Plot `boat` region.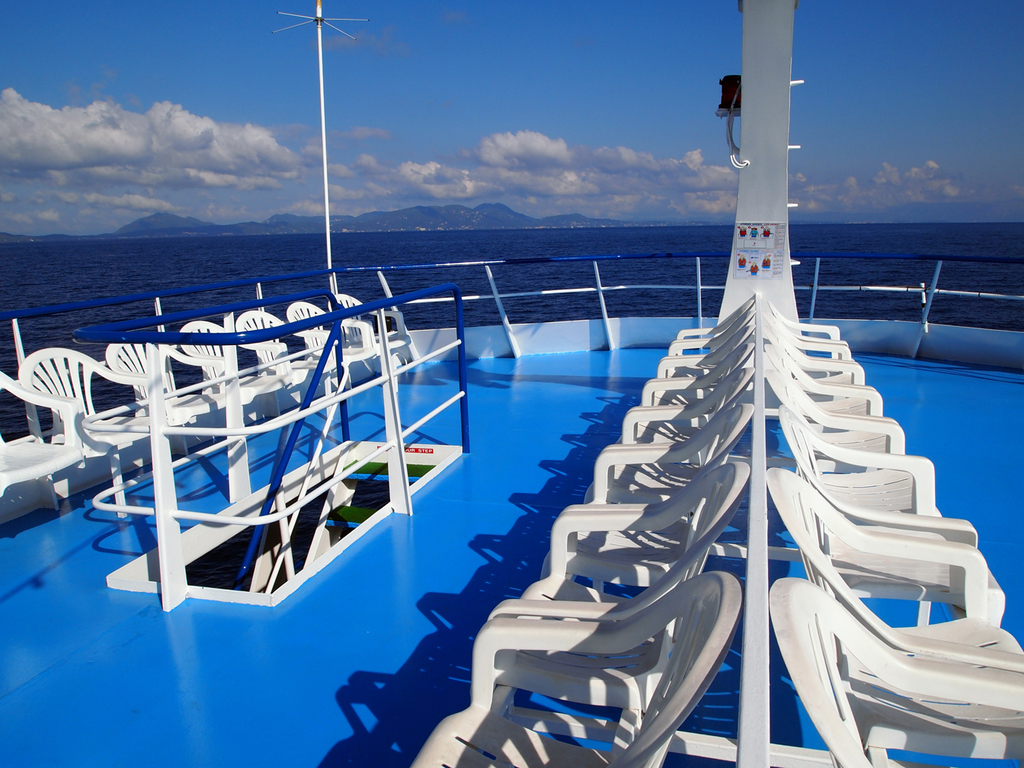
Plotted at bbox=(0, 0, 1023, 767).
